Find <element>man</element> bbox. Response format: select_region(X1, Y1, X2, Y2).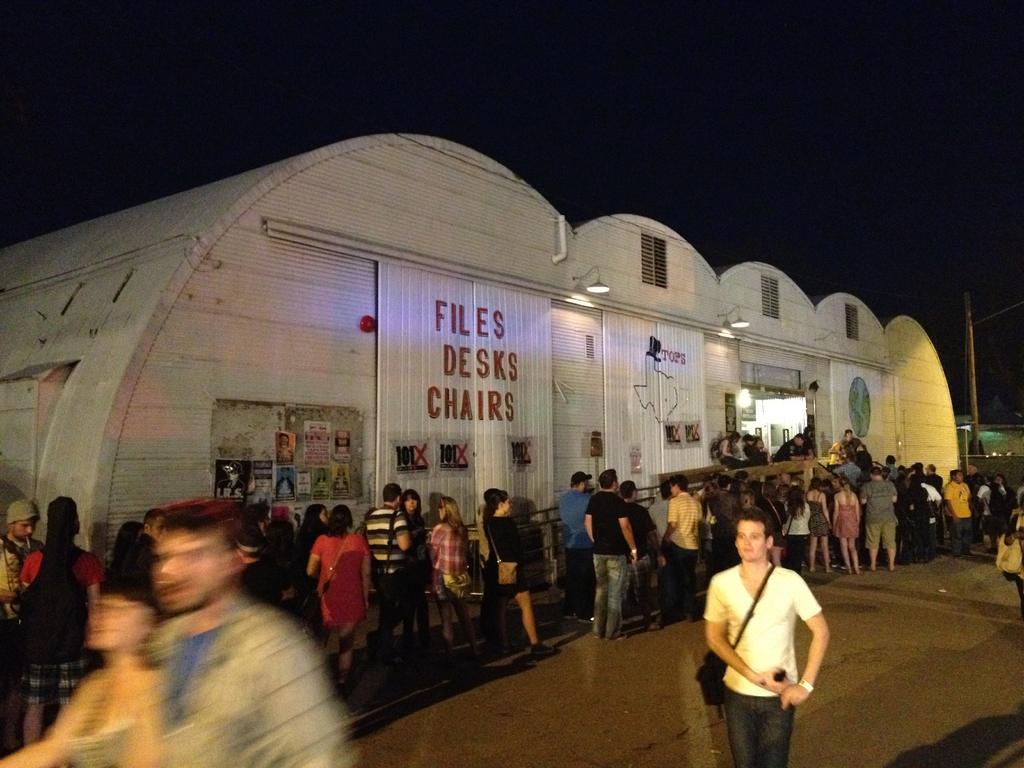
select_region(702, 517, 826, 764).
